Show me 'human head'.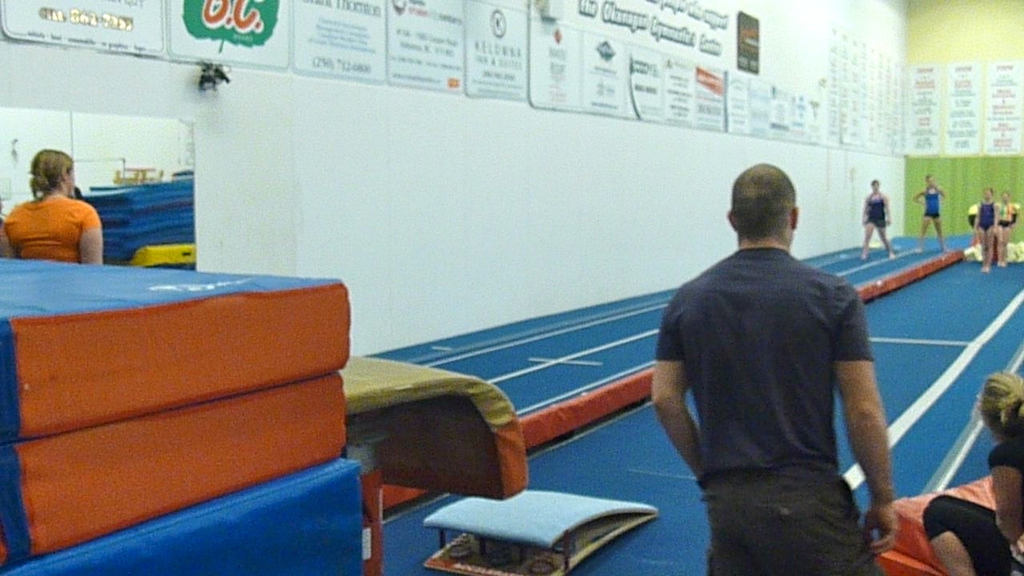
'human head' is here: Rect(980, 372, 1023, 445).
